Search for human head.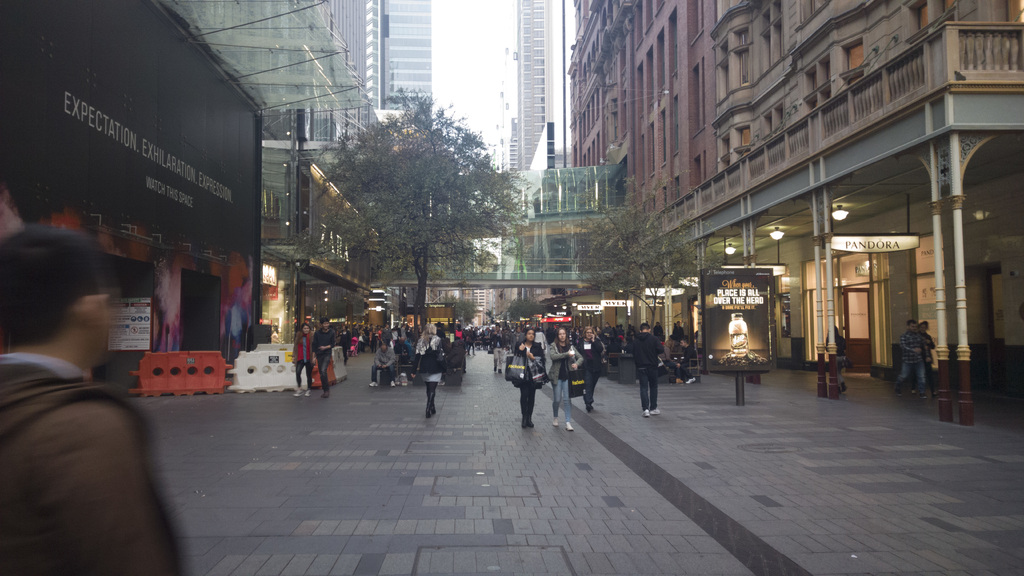
Found at {"x1": 585, "y1": 327, "x2": 595, "y2": 341}.
